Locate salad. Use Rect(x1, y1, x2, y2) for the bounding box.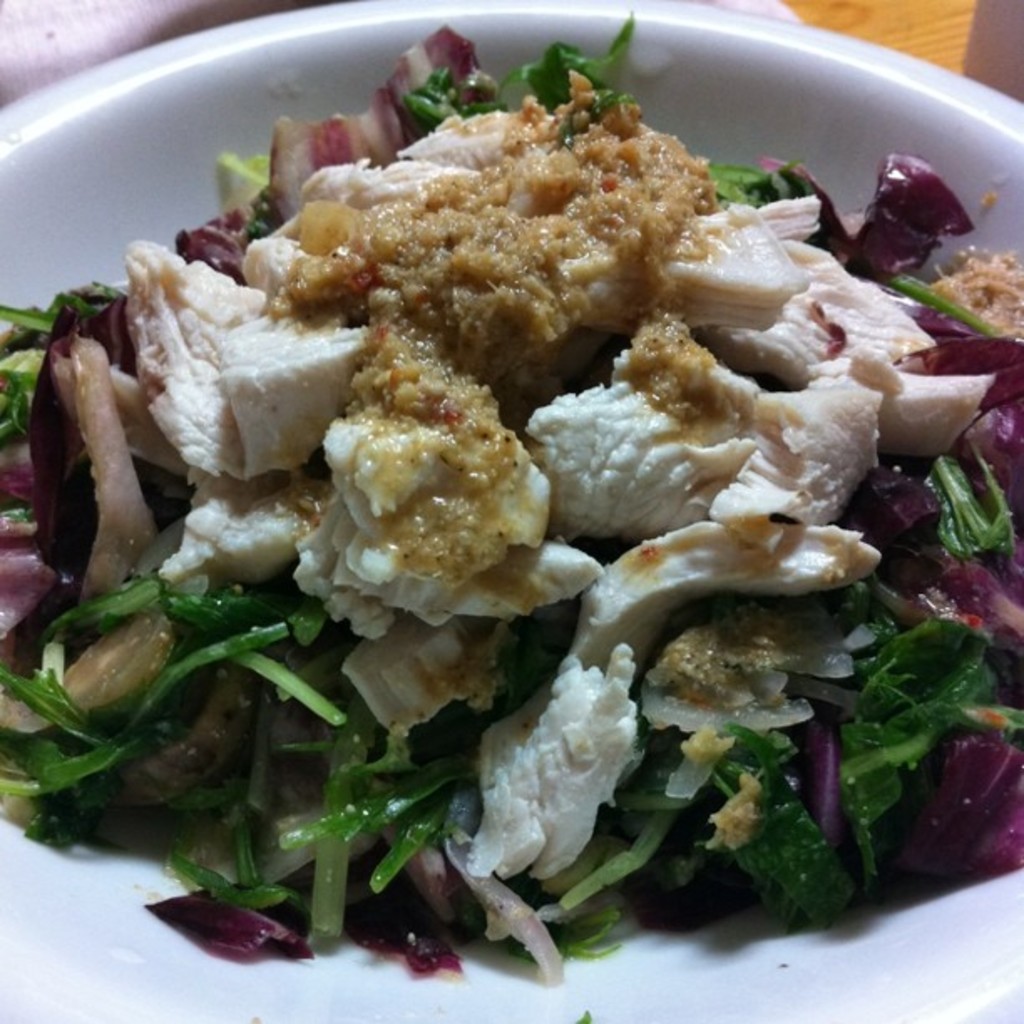
Rect(0, 8, 1022, 997).
